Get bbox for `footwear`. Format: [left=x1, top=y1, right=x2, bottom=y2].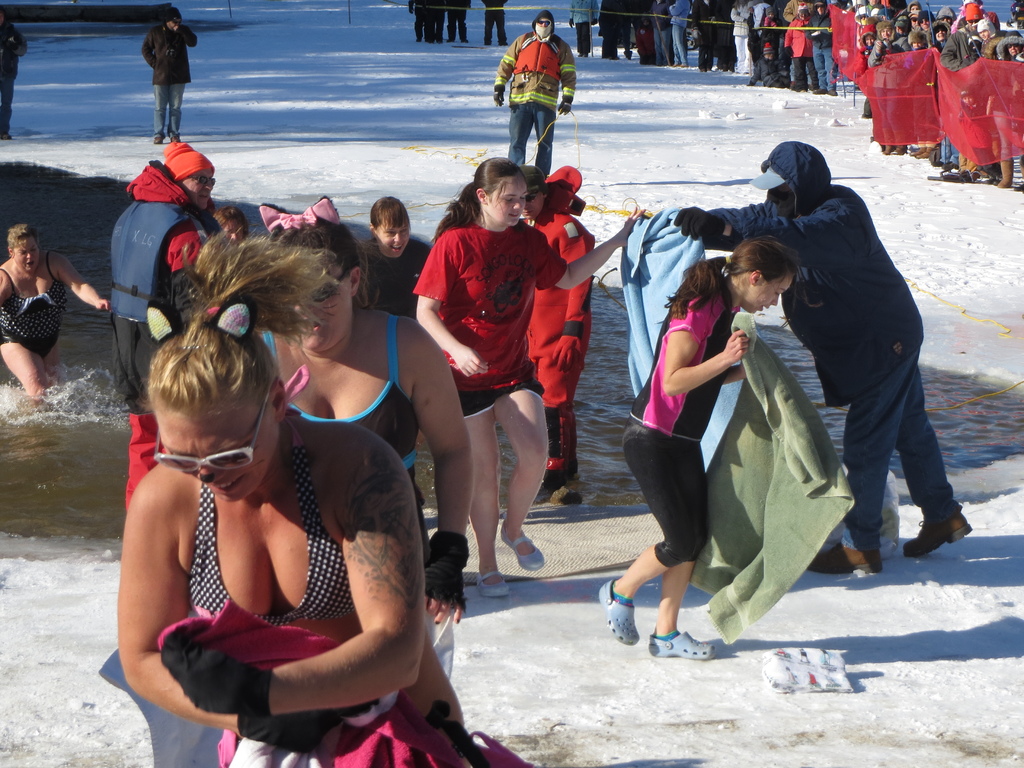
[left=812, top=542, right=884, bottom=579].
